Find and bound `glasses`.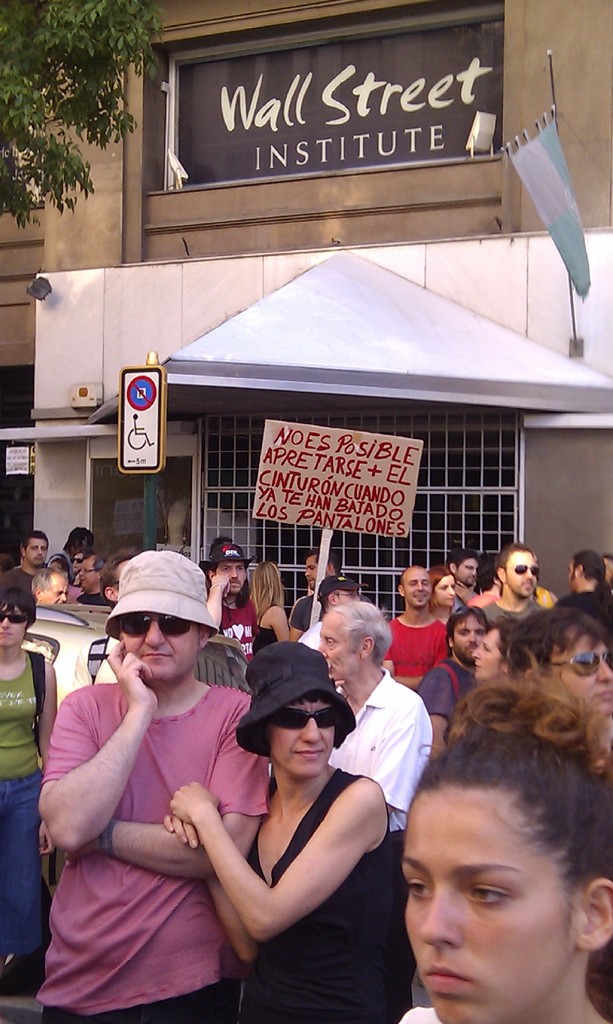
Bound: locate(541, 645, 612, 682).
